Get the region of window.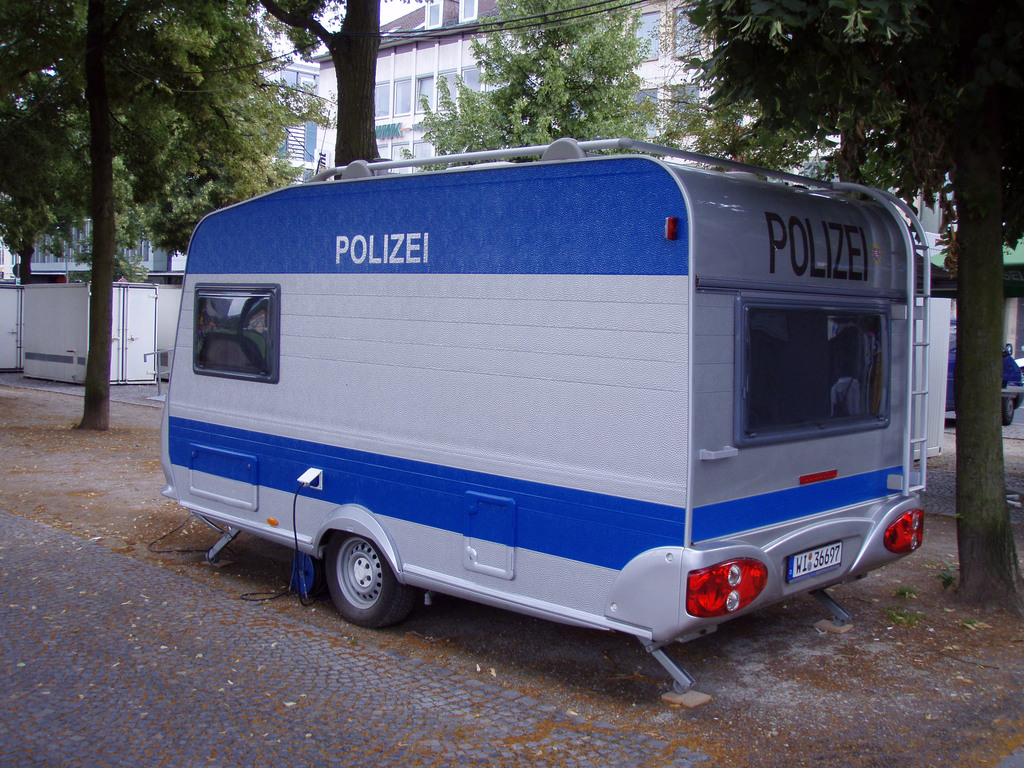
(413, 140, 433, 170).
